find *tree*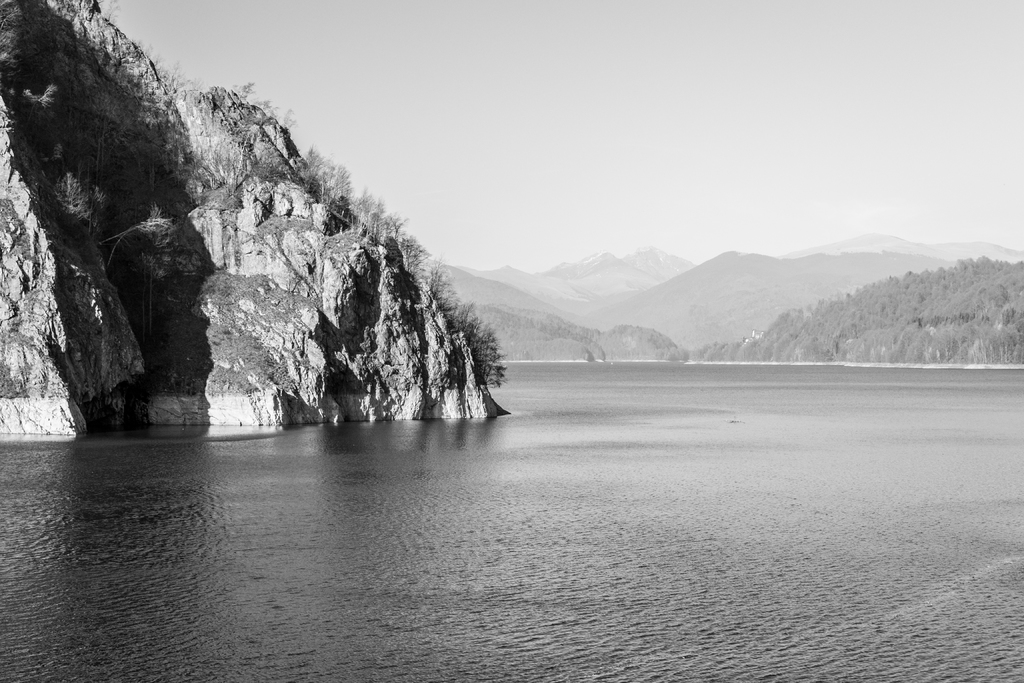
<box>304,147,350,222</box>
